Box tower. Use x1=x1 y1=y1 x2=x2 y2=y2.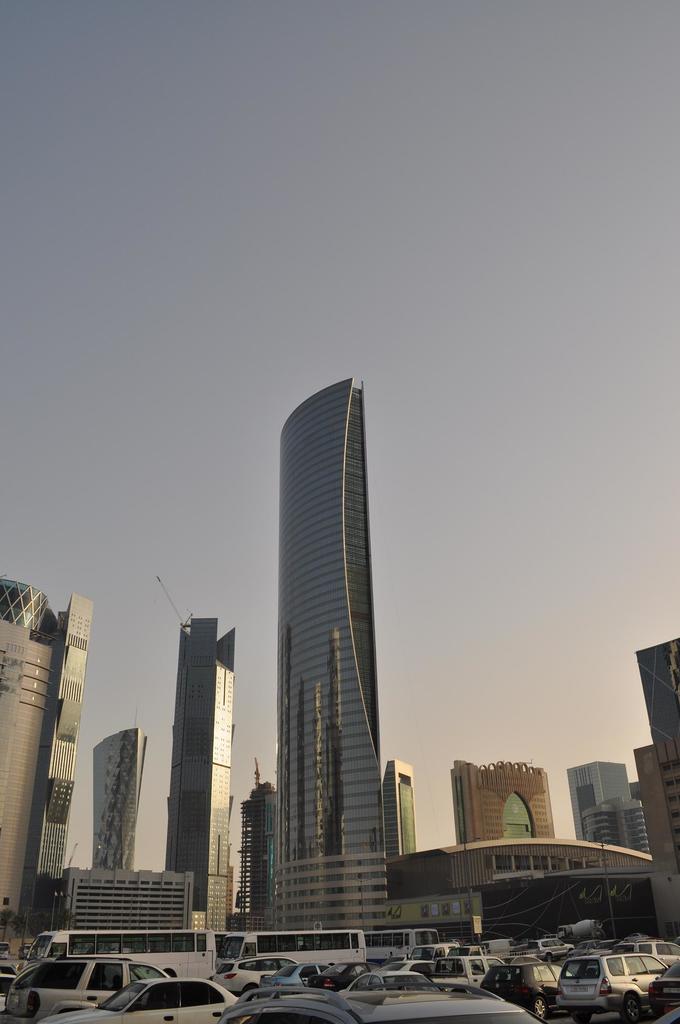
x1=626 y1=636 x2=679 y2=937.
